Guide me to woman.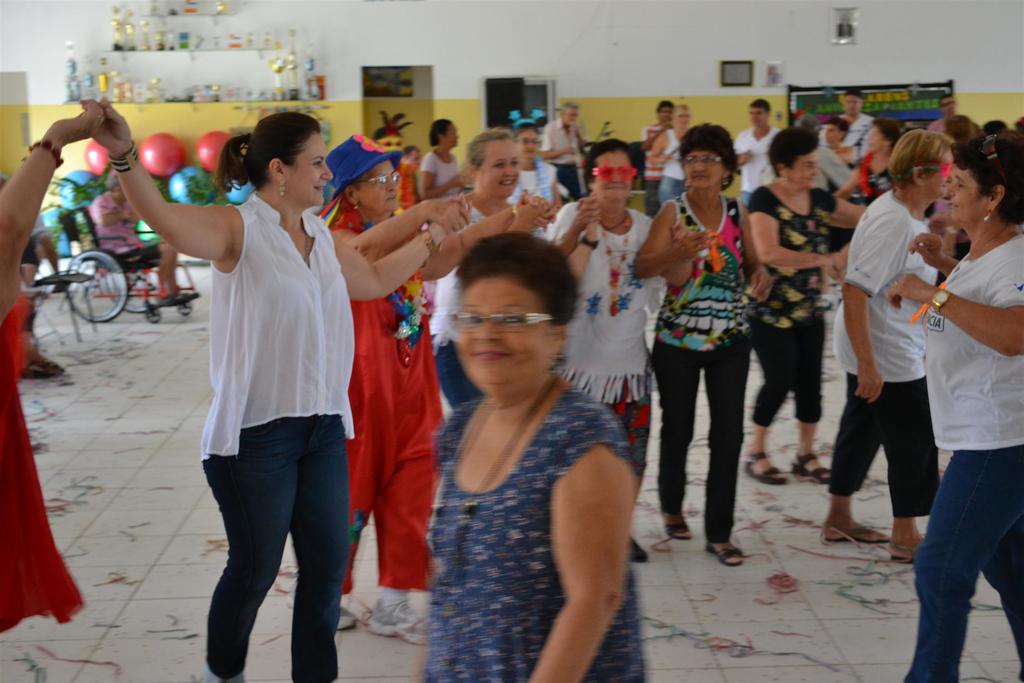
Guidance: <bbox>641, 103, 700, 204</bbox>.
